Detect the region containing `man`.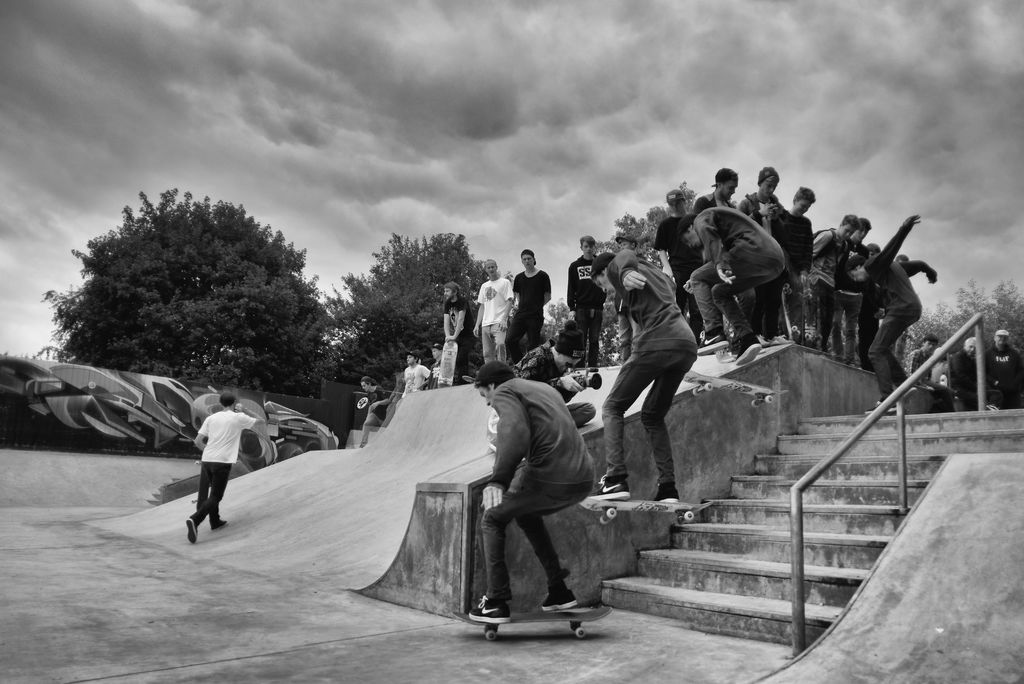
(left=188, top=393, right=264, bottom=546).
